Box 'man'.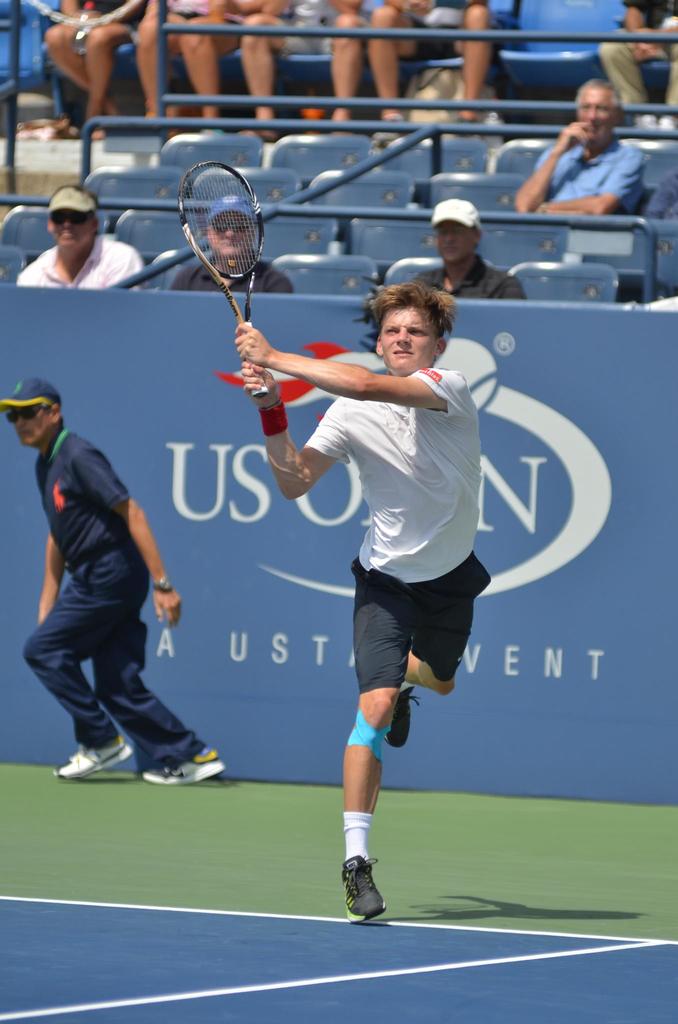
Rect(229, 286, 499, 921).
